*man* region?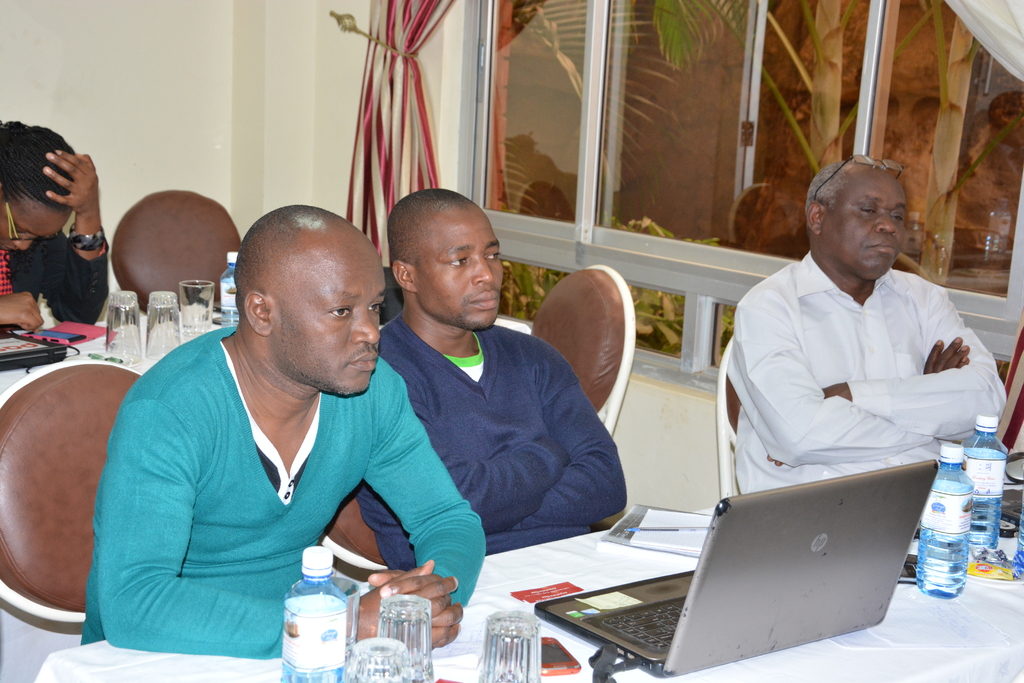
<bbox>84, 195, 458, 661</bbox>
